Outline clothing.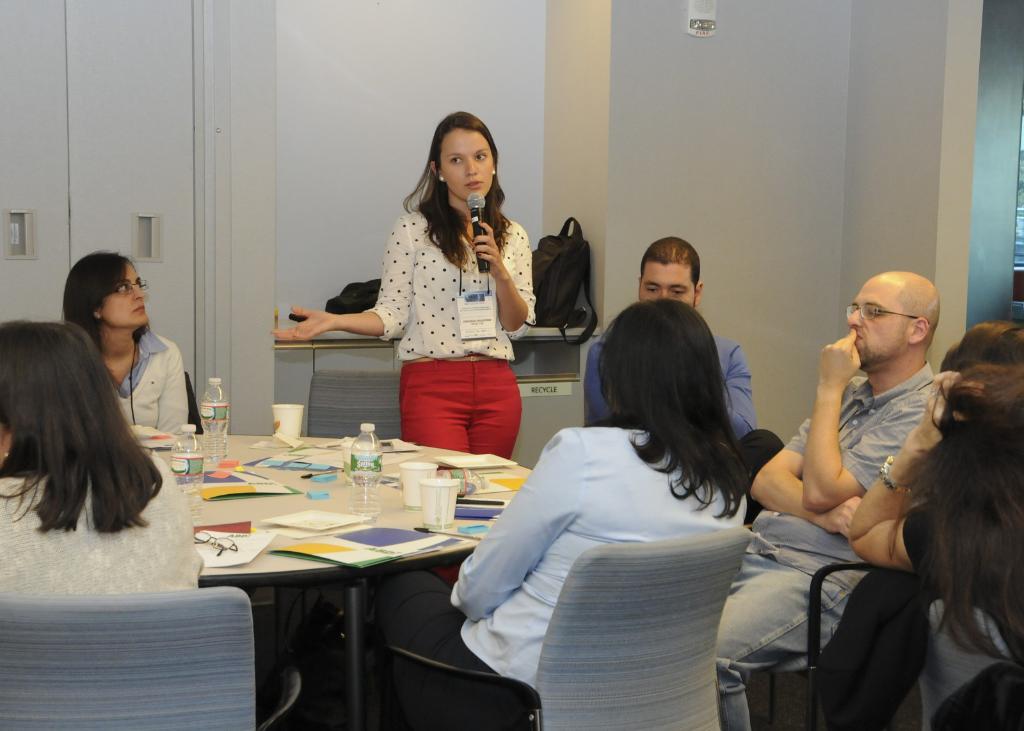
Outline: bbox=[572, 312, 764, 460].
